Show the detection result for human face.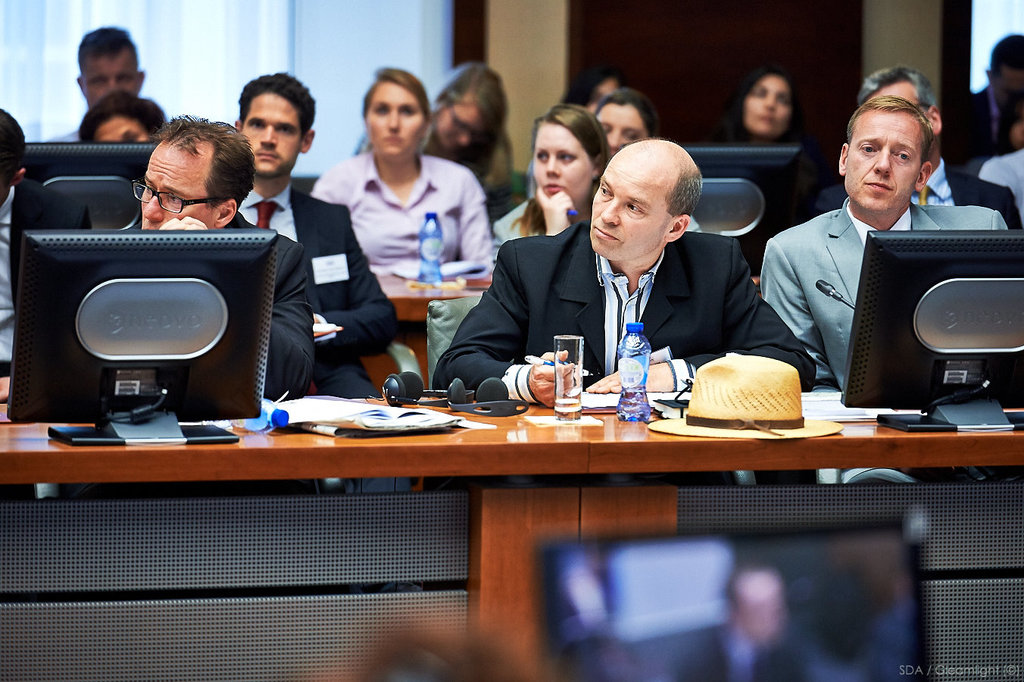
select_region(592, 102, 645, 152).
